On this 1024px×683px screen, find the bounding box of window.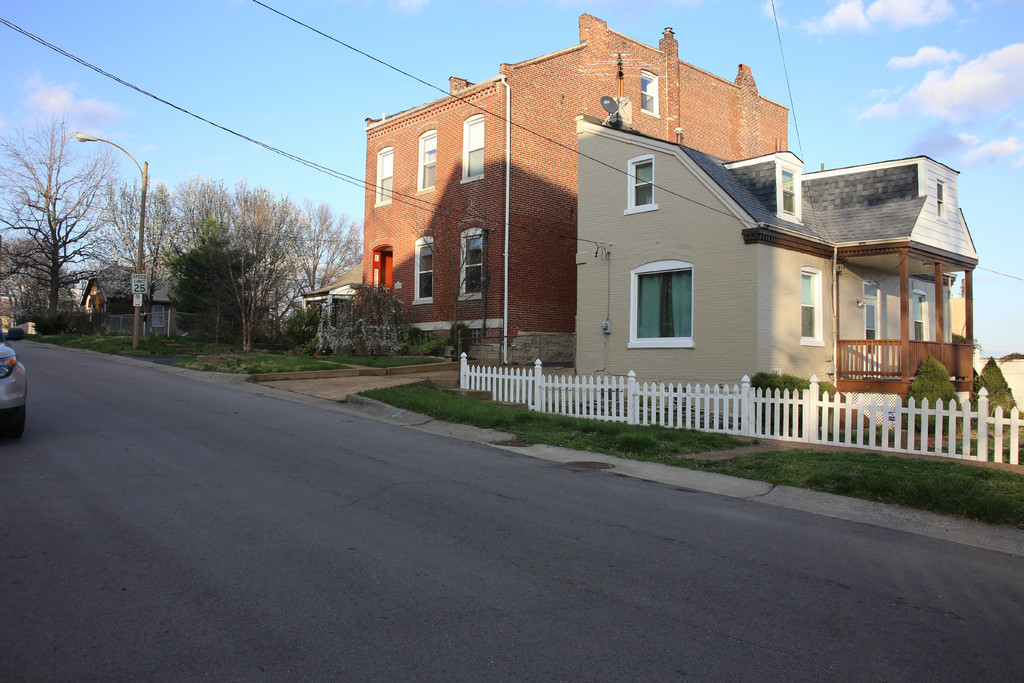
Bounding box: BBox(411, 235, 436, 306).
